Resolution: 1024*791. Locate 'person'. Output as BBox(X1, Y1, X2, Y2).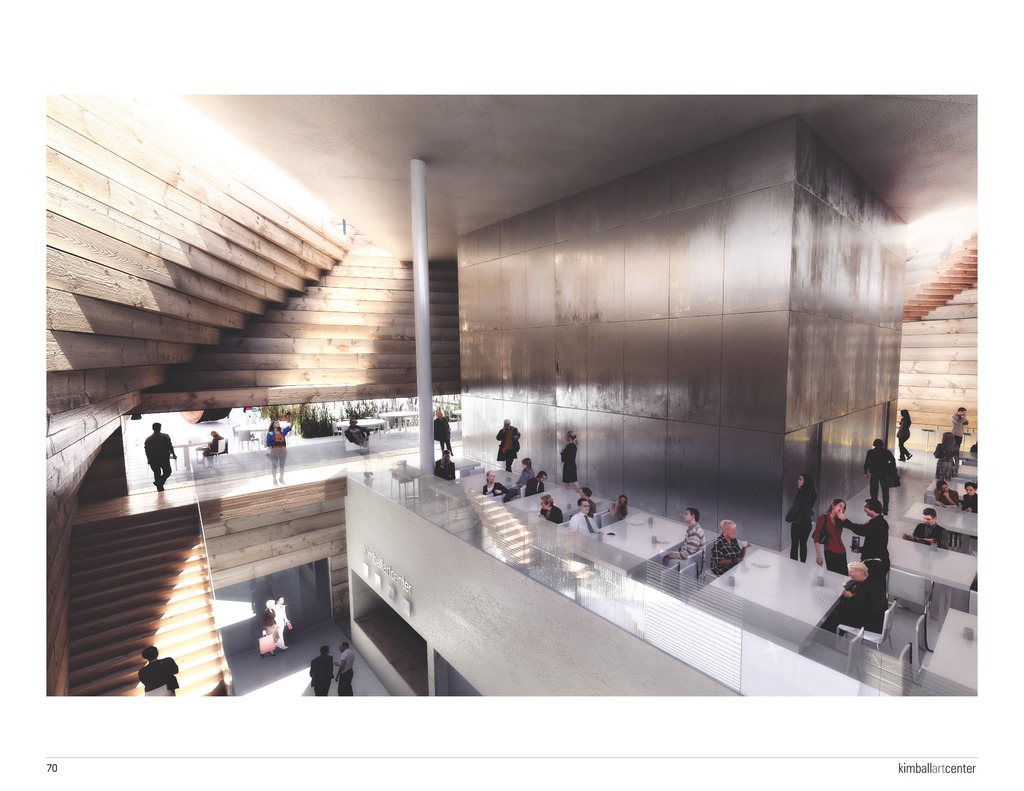
BBox(537, 492, 562, 520).
